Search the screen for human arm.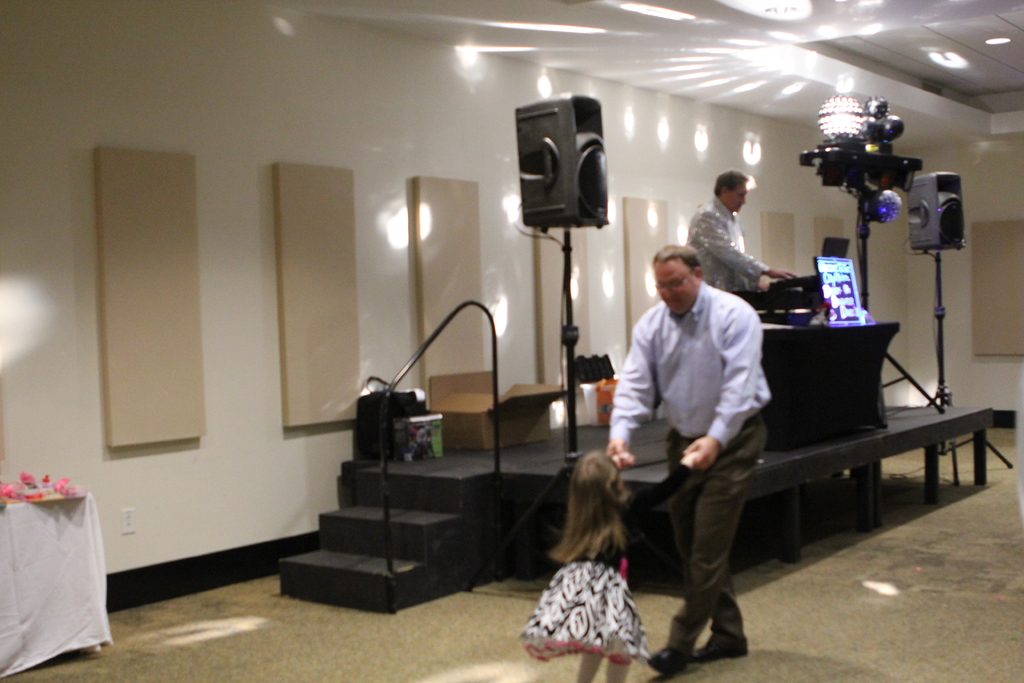
Found at (x1=597, y1=304, x2=662, y2=478).
